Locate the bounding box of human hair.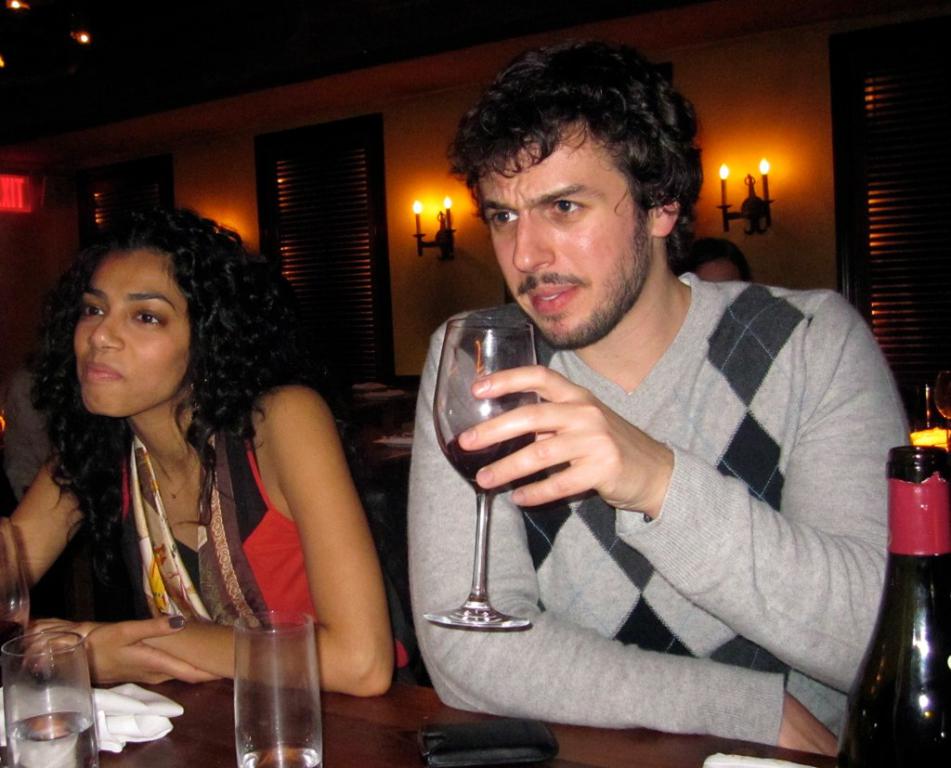
Bounding box: BBox(29, 225, 250, 501).
